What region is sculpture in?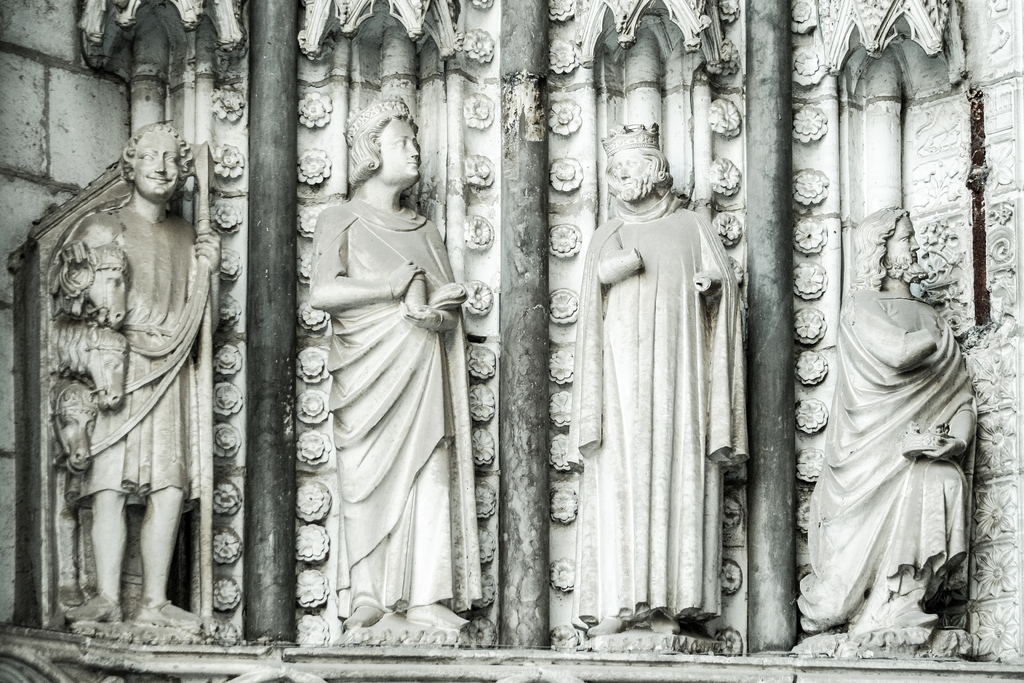
568/0/753/79.
